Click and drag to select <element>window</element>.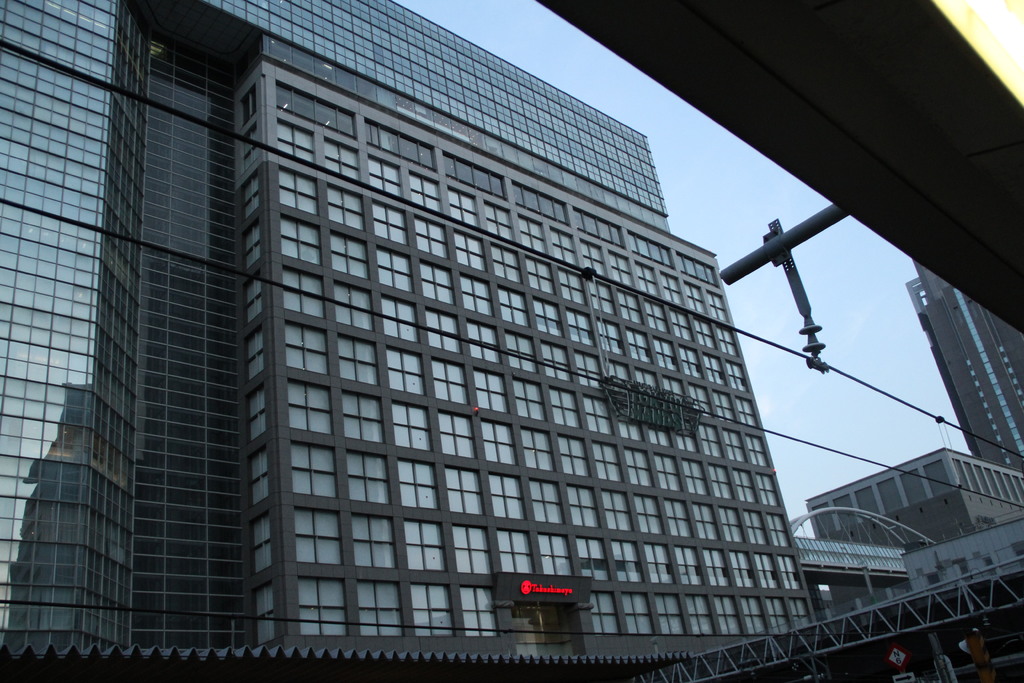
Selection: 436:568:494:647.
